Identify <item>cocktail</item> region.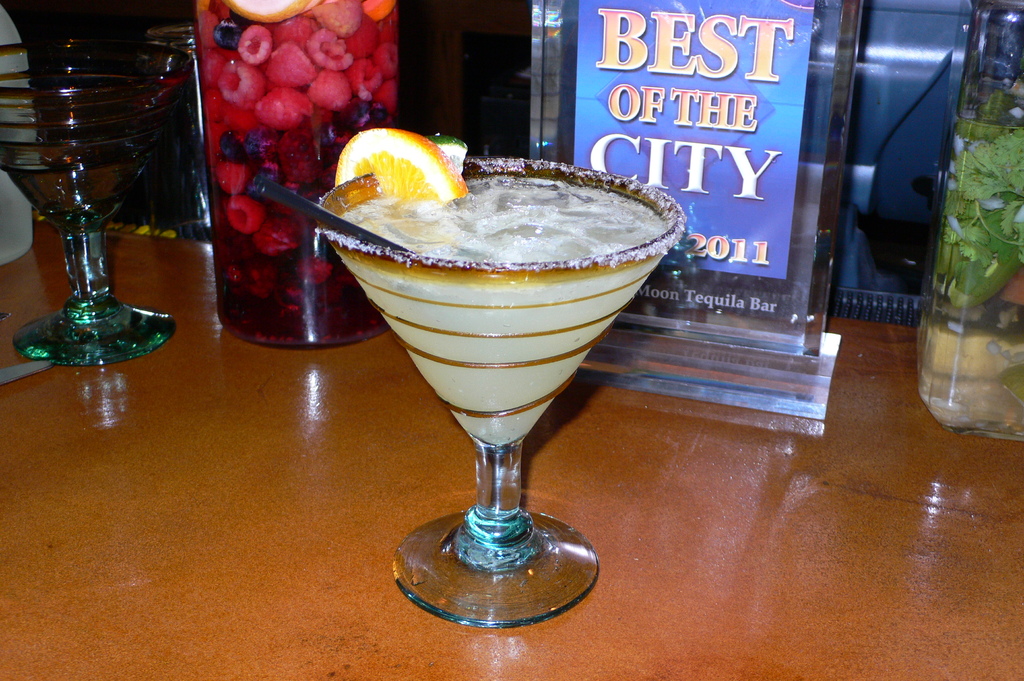
Region: [188,0,408,352].
